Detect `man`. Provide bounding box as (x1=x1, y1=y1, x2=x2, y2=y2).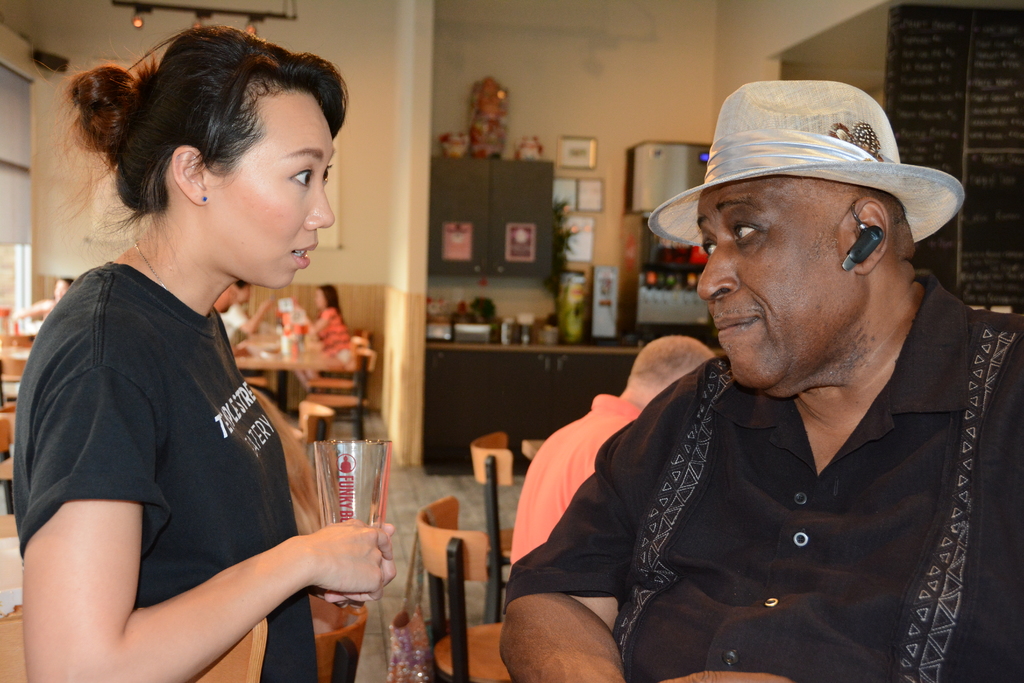
(x1=499, y1=81, x2=1023, y2=682).
